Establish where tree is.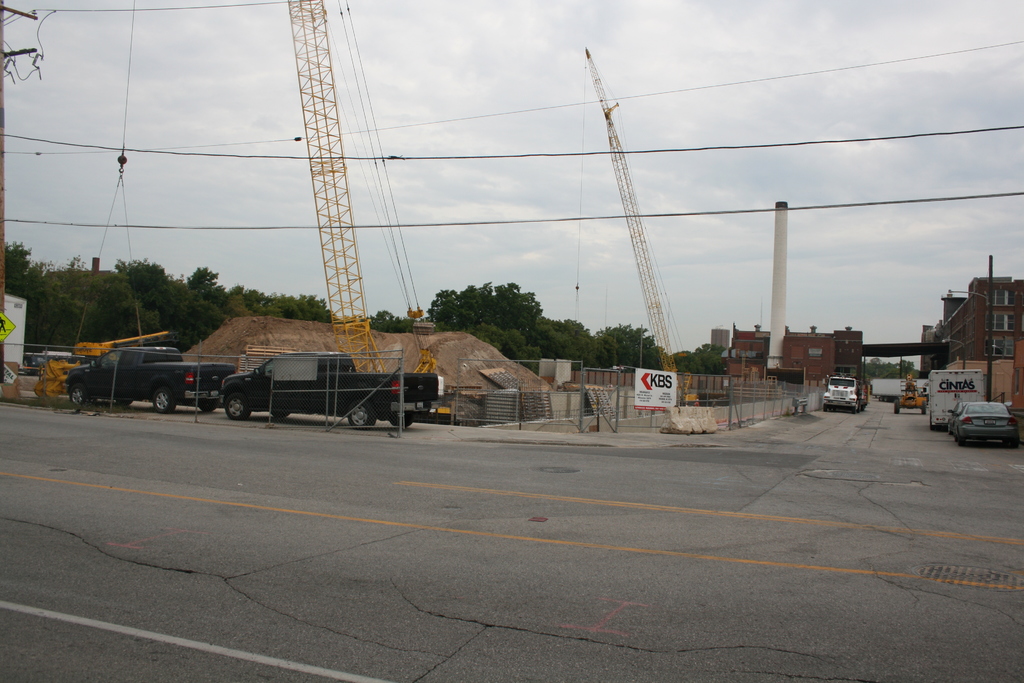
Established at rect(363, 306, 413, 338).
